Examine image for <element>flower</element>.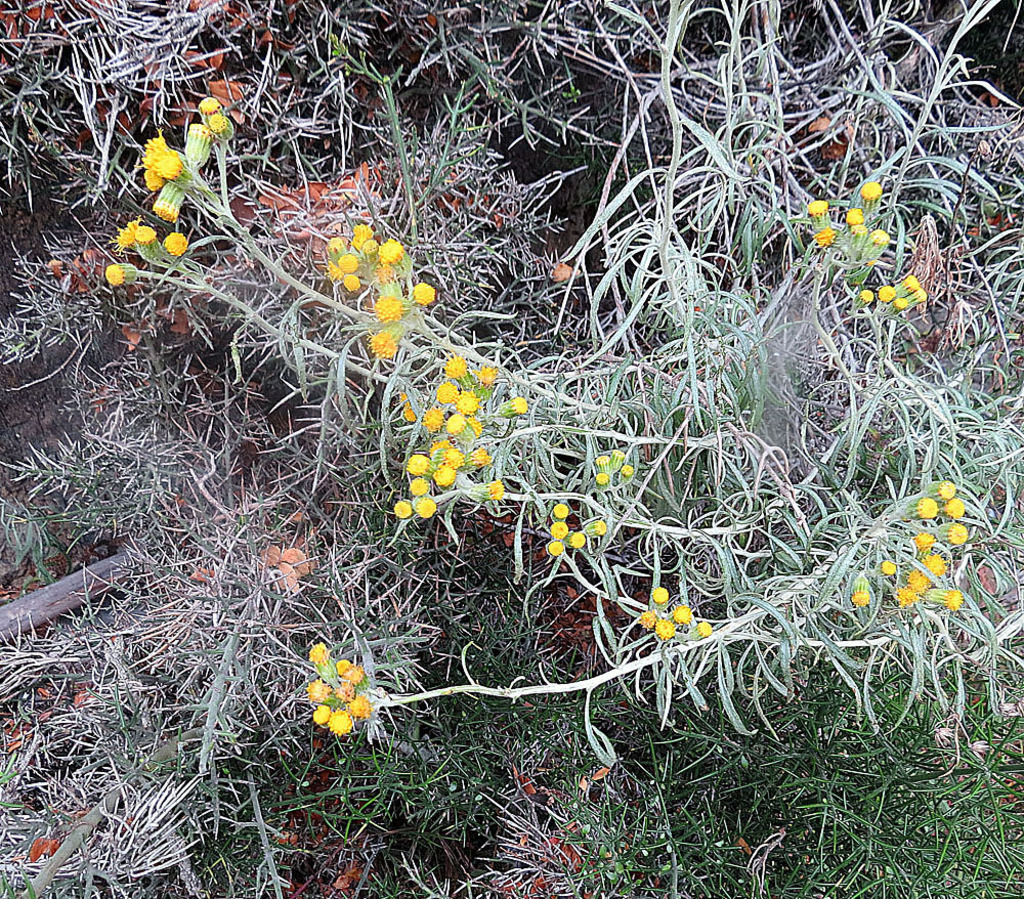
Examination result: [x1=569, y1=527, x2=592, y2=548].
